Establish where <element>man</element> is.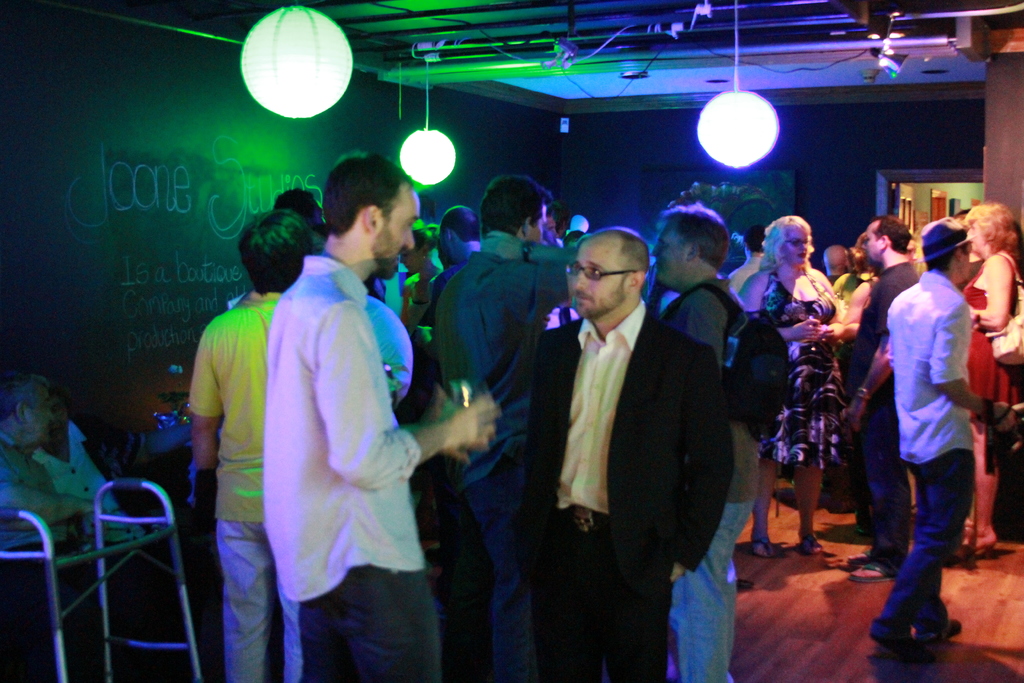
Established at locate(819, 215, 913, 585).
